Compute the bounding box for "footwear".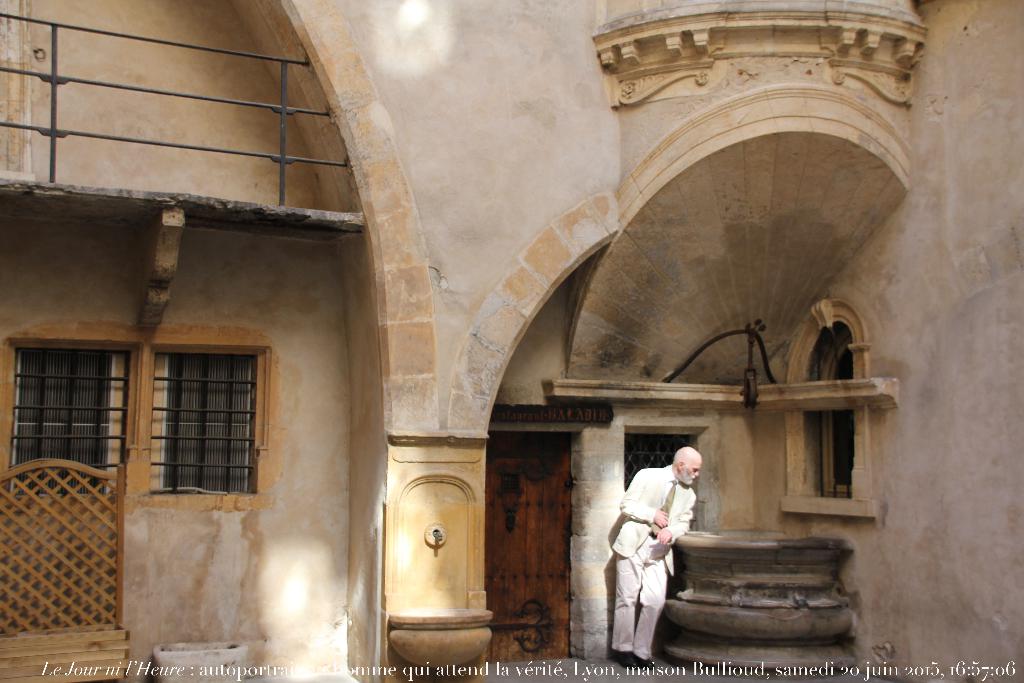
bbox=(611, 641, 628, 666).
